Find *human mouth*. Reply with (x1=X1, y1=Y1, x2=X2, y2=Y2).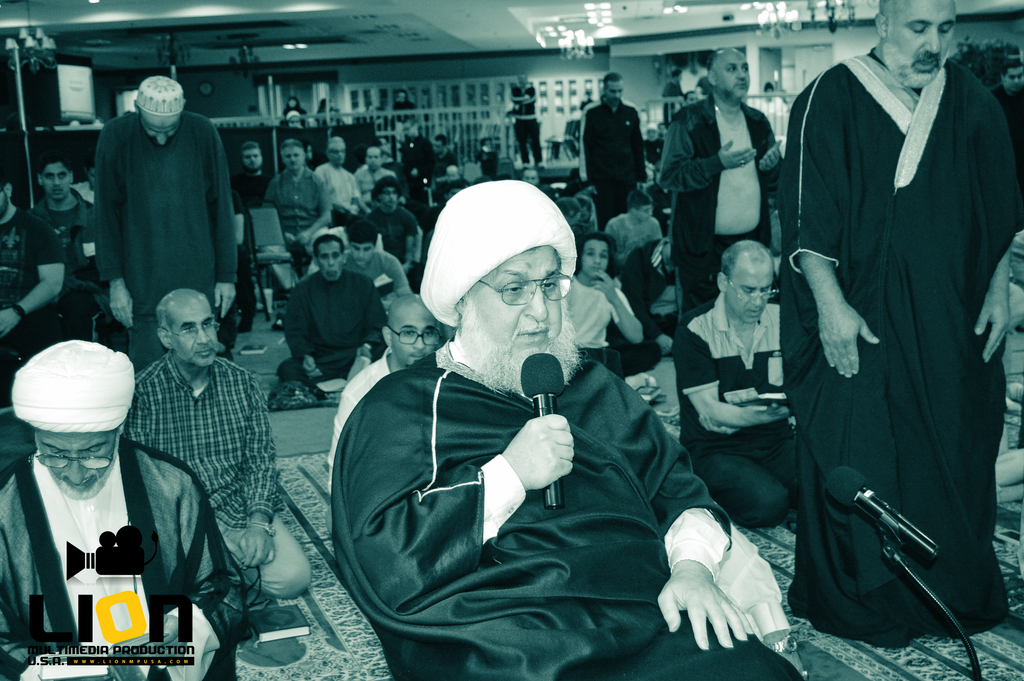
(x1=732, y1=83, x2=750, y2=92).
